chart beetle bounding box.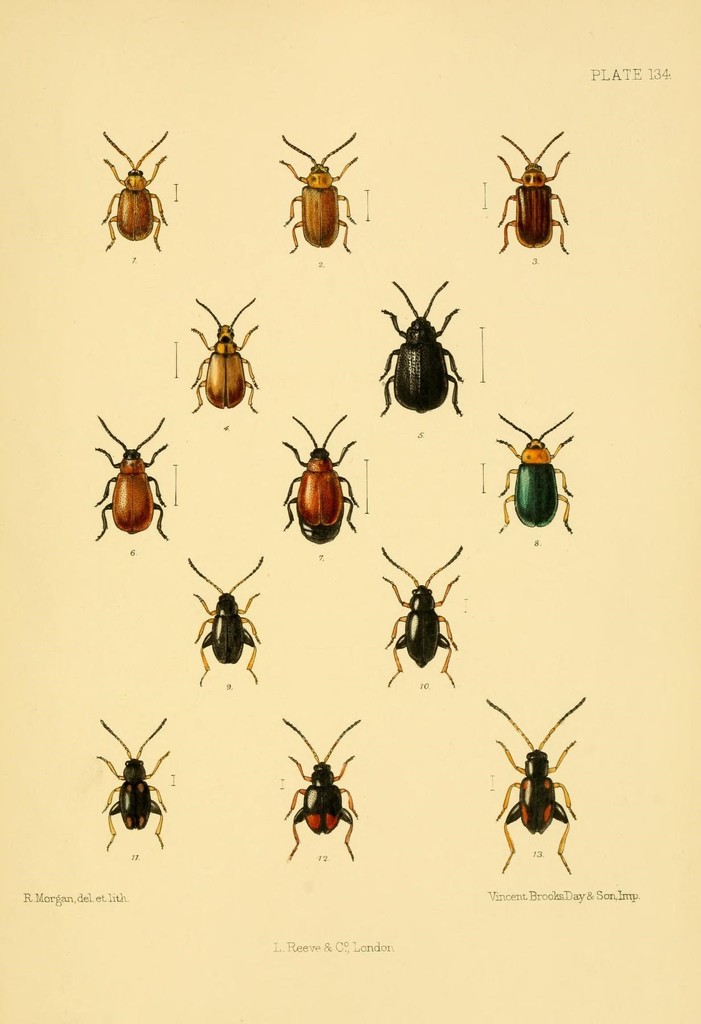
Charted: 278:715:357:872.
